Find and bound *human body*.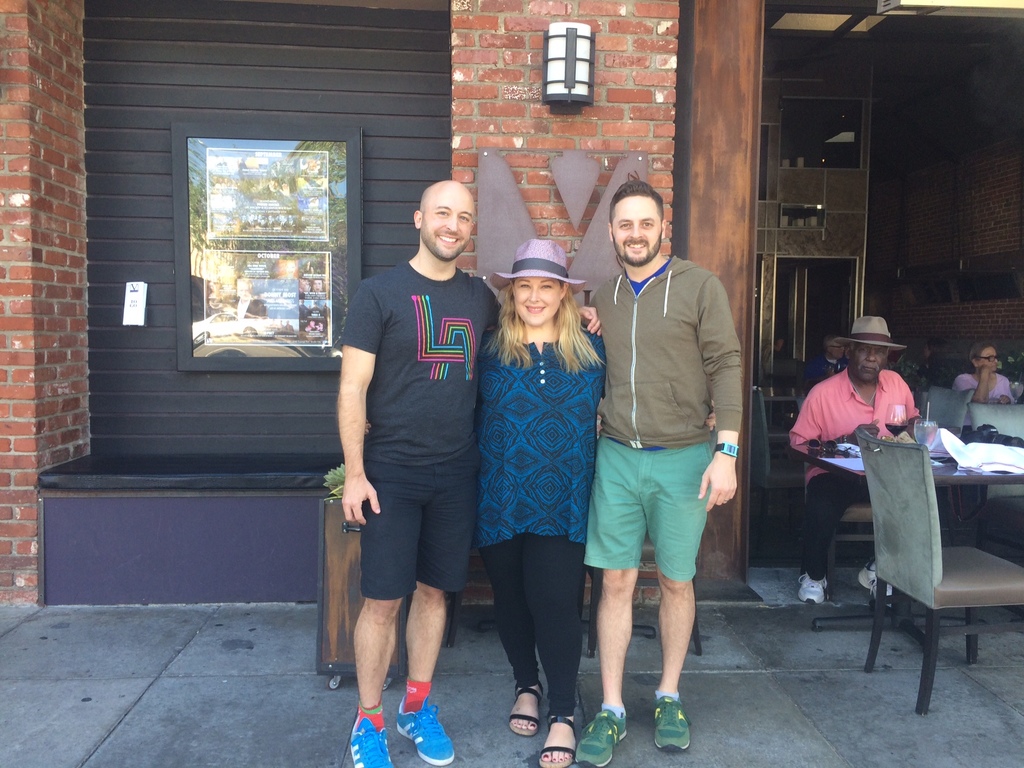
Bound: [left=950, top=339, right=1022, bottom=440].
